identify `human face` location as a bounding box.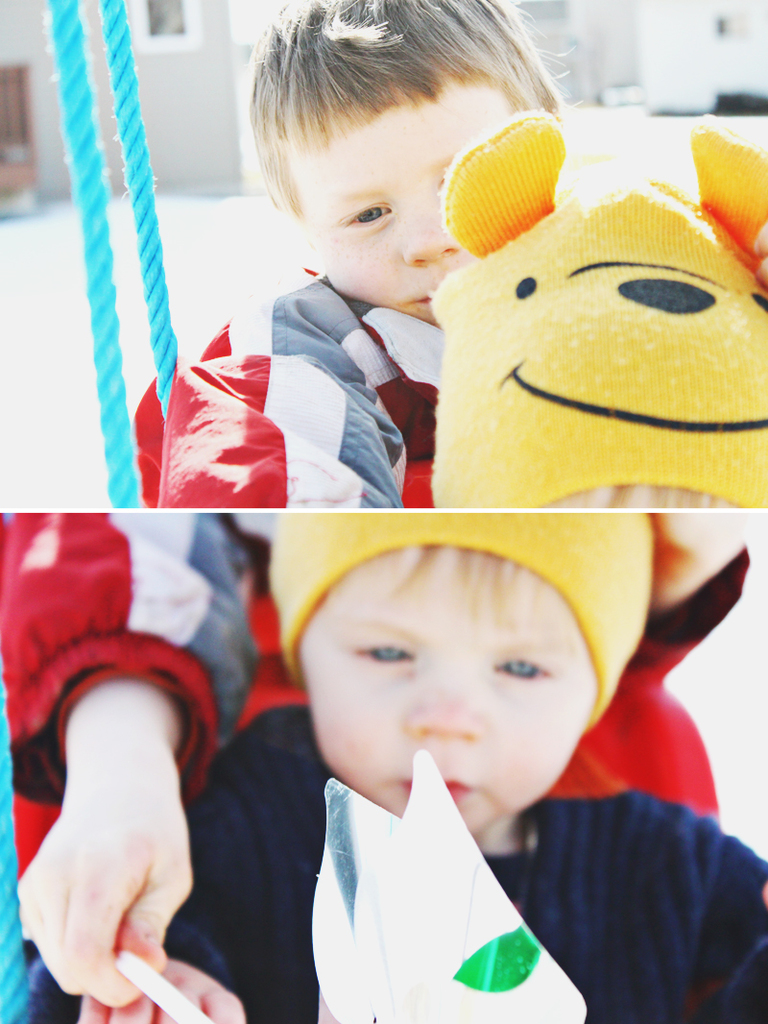
x1=300, y1=548, x2=593, y2=831.
